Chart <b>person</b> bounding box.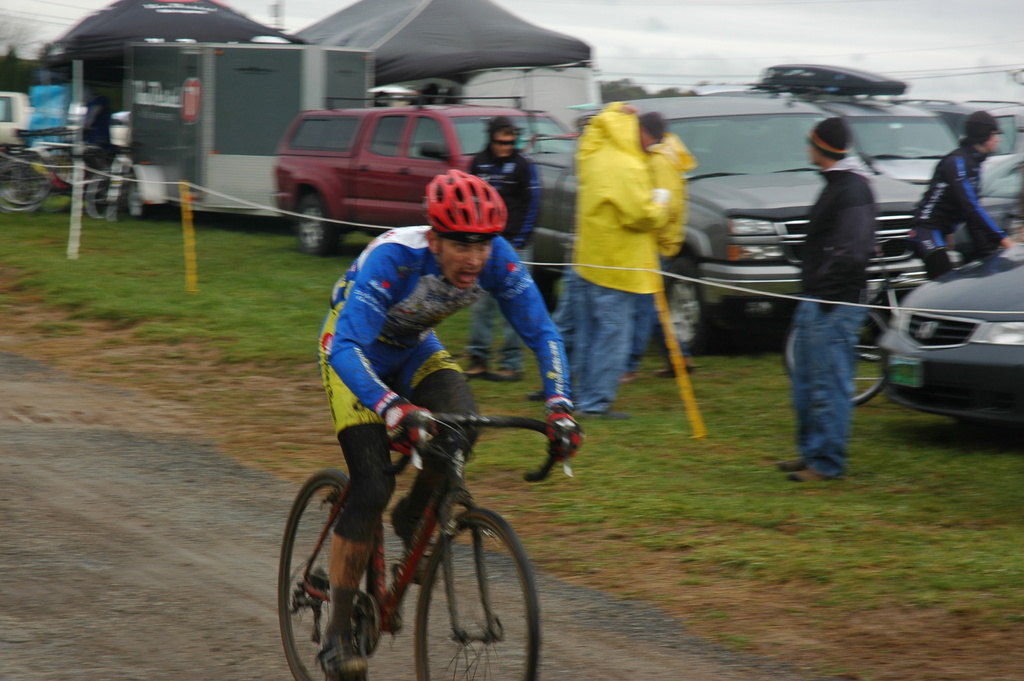
Charted: (631, 108, 700, 382).
